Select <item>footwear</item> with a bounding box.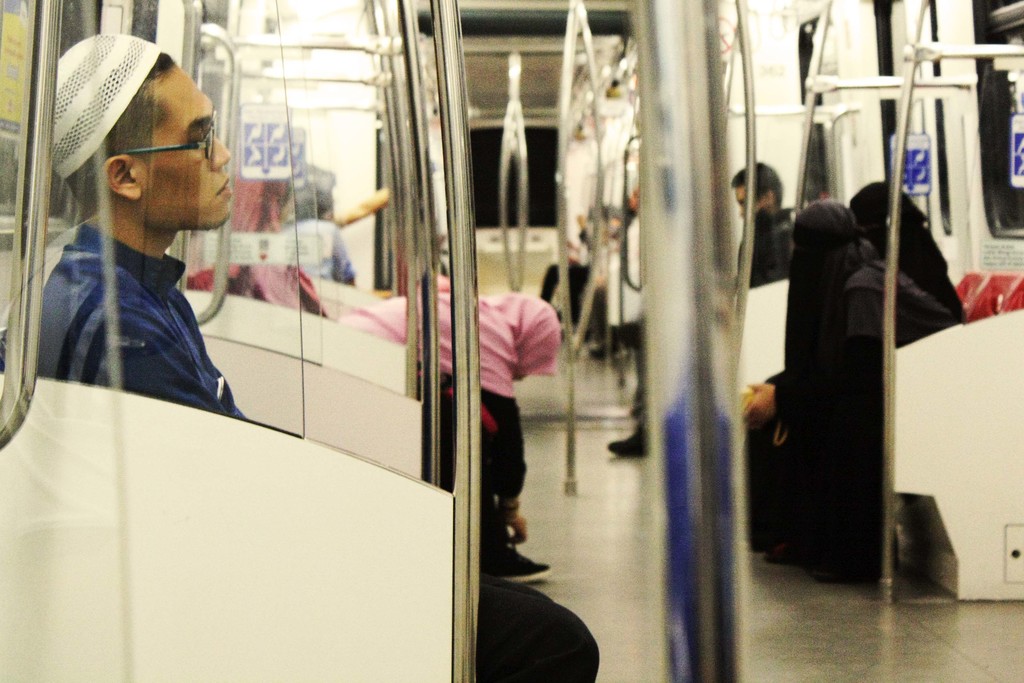
box=[492, 546, 554, 589].
